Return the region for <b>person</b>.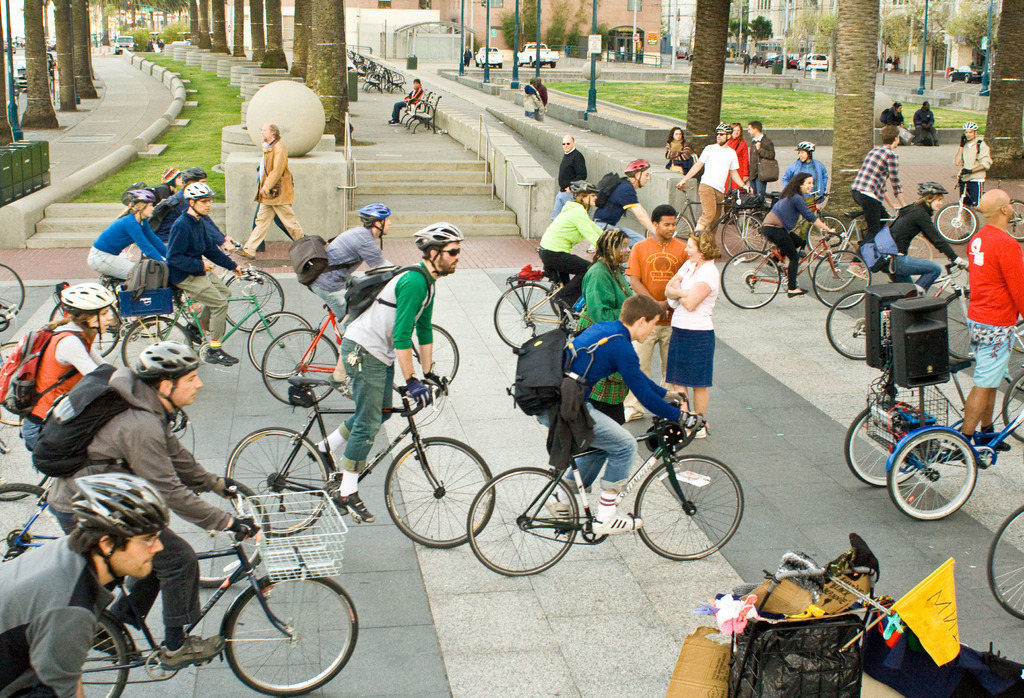
x1=763, y1=169, x2=836, y2=298.
